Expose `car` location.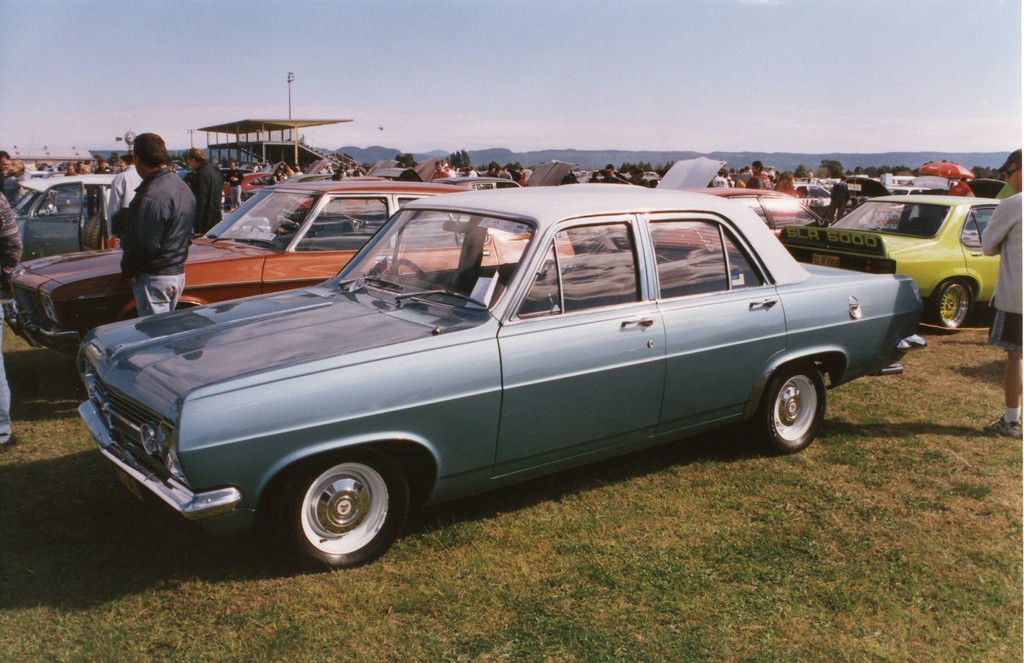
Exposed at pyautogui.locateOnScreen(8, 157, 1005, 568).
